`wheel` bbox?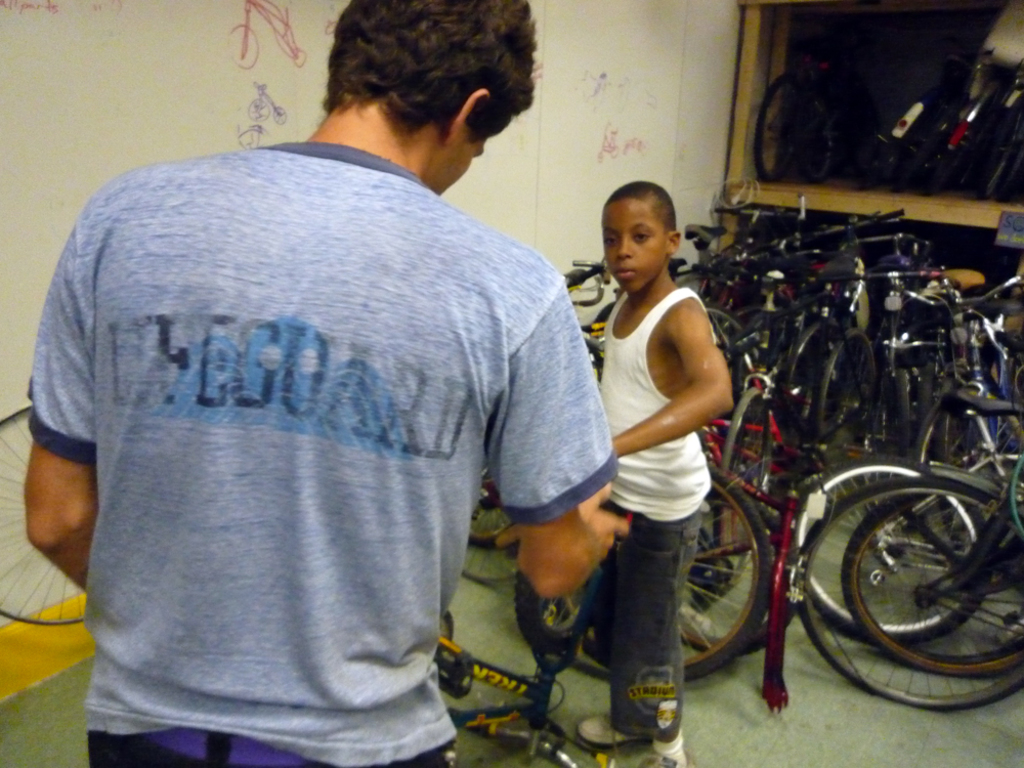
[left=515, top=556, right=611, bottom=653]
